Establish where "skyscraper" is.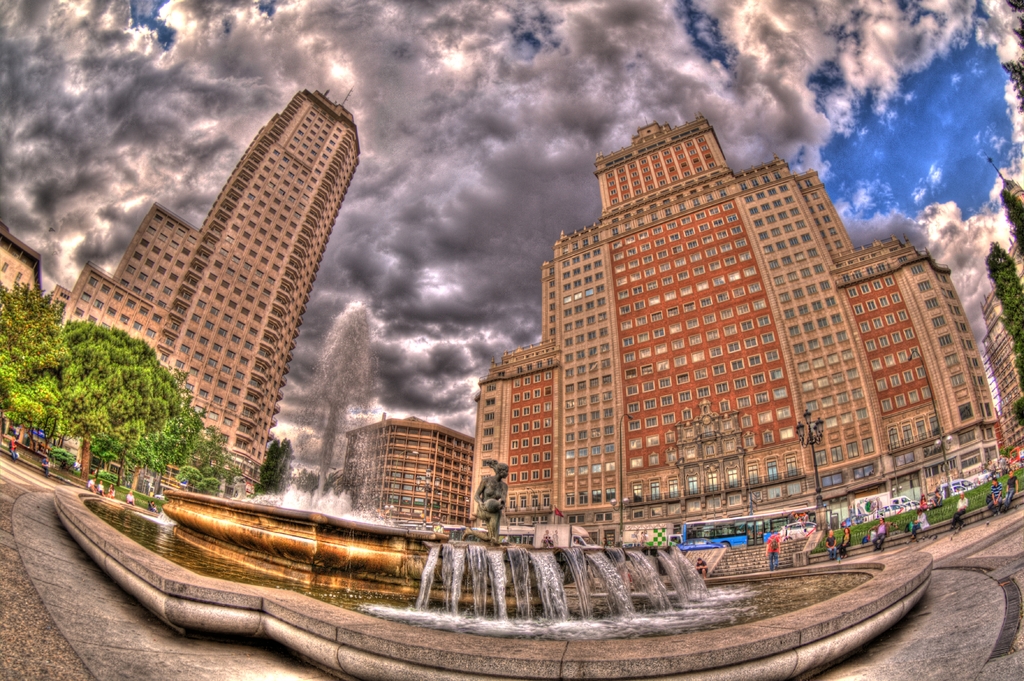
Established at {"left": 70, "top": 90, "right": 384, "bottom": 486}.
